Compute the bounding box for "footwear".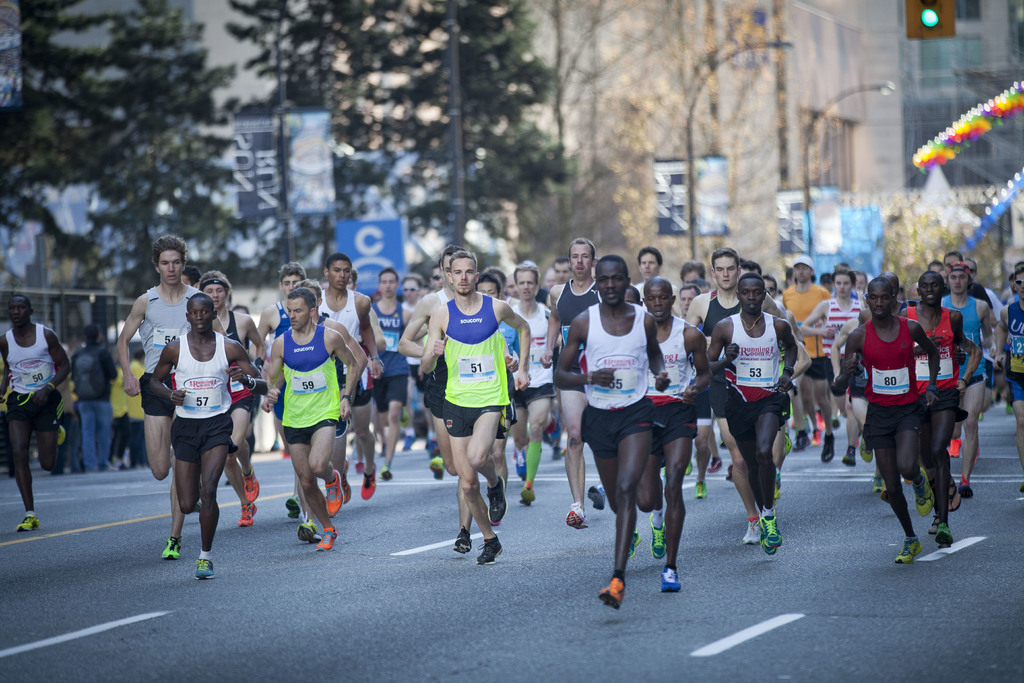
324/470/343/511.
